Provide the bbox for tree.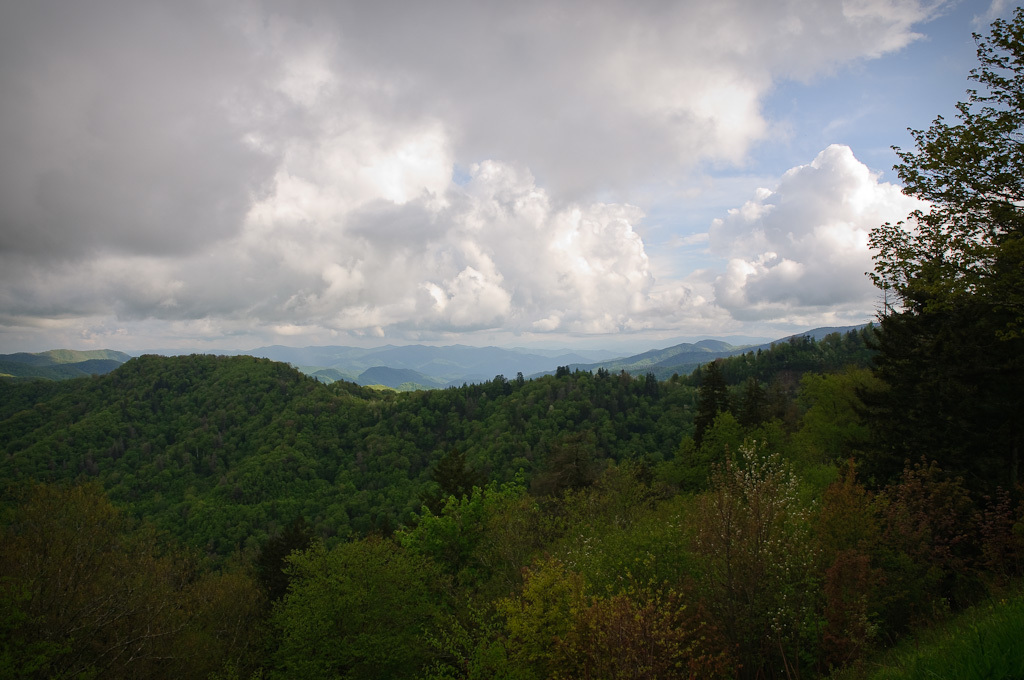
859,109,1001,511.
